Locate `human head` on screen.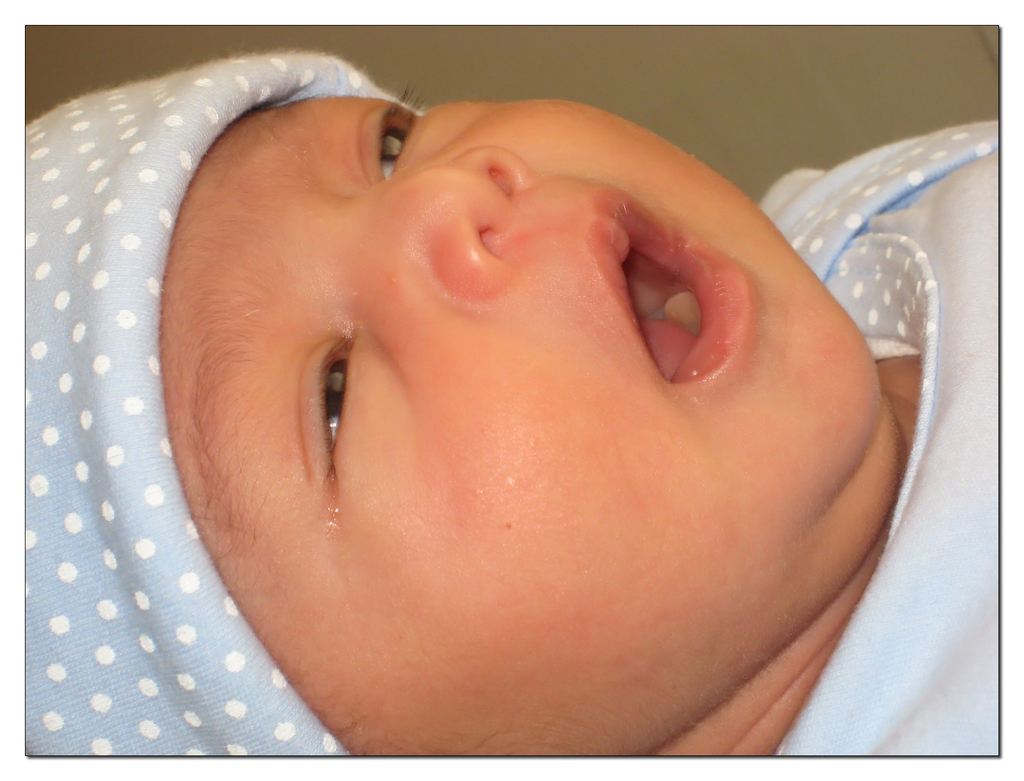
On screen at 132,39,863,680.
